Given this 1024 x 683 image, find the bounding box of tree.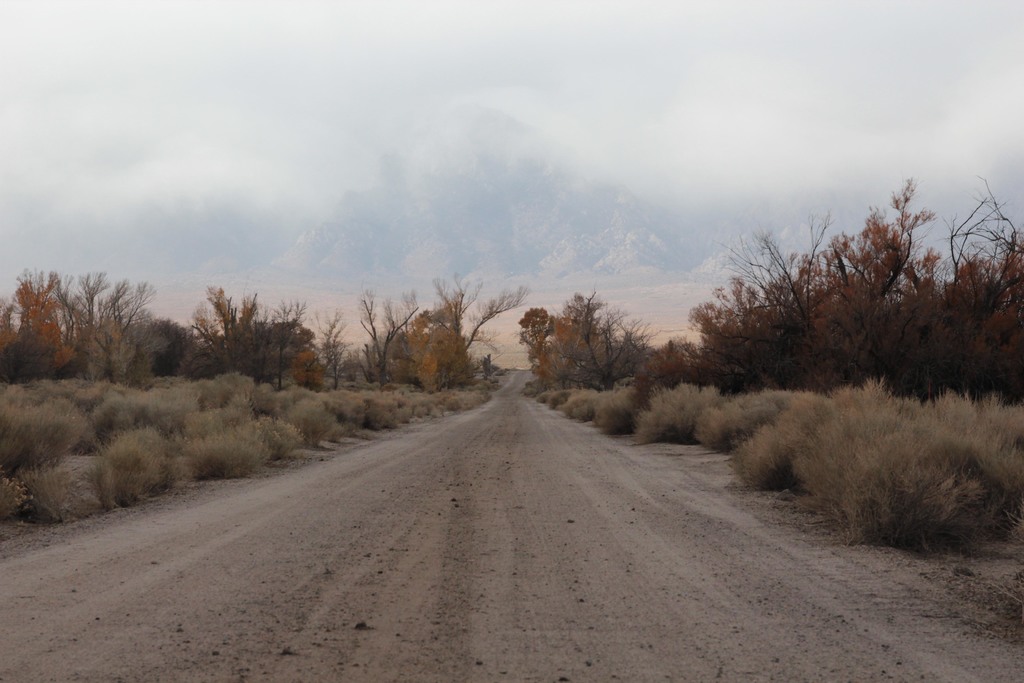
x1=360, y1=292, x2=433, y2=399.
